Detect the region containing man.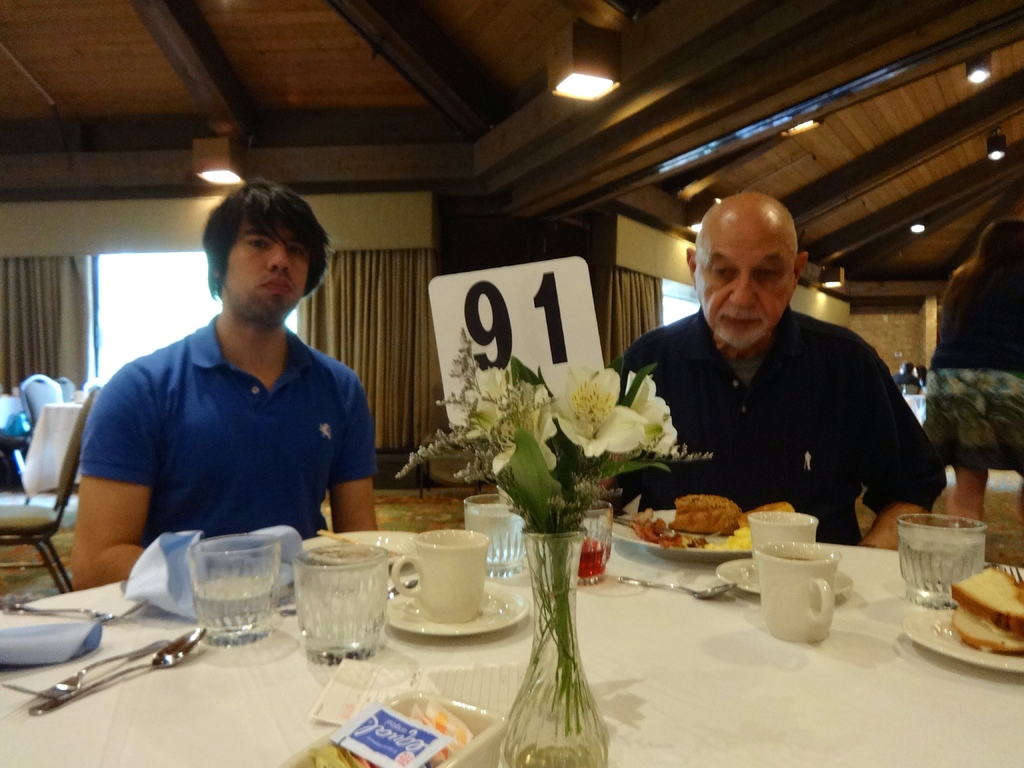
pyautogui.locateOnScreen(603, 198, 932, 543).
